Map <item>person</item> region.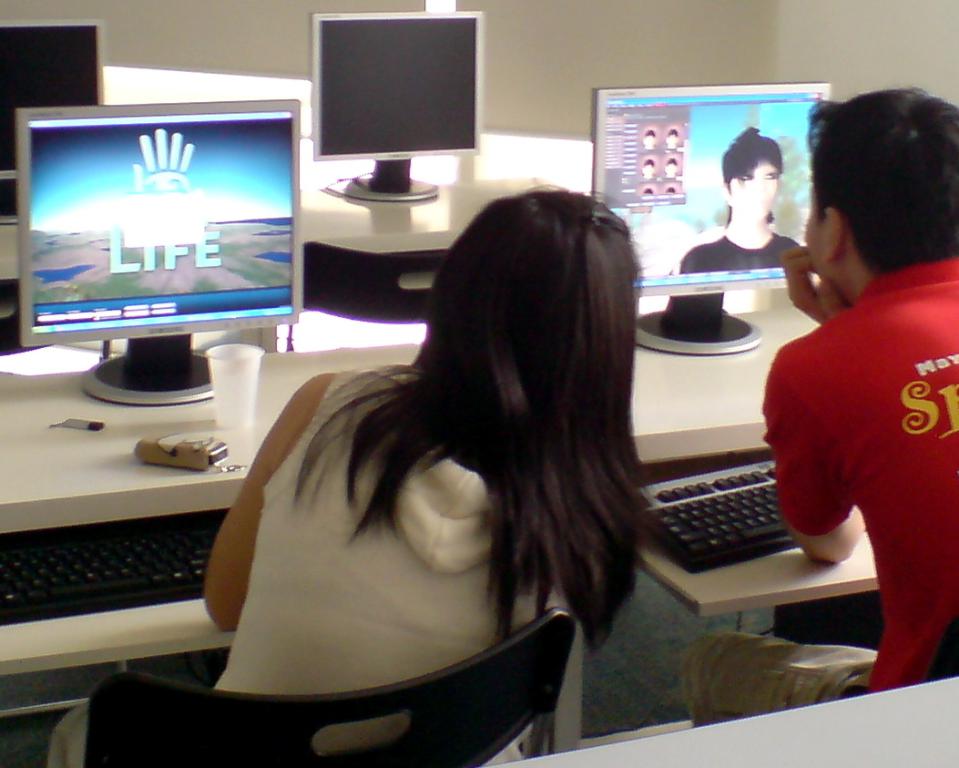
Mapped to (758, 84, 958, 696).
